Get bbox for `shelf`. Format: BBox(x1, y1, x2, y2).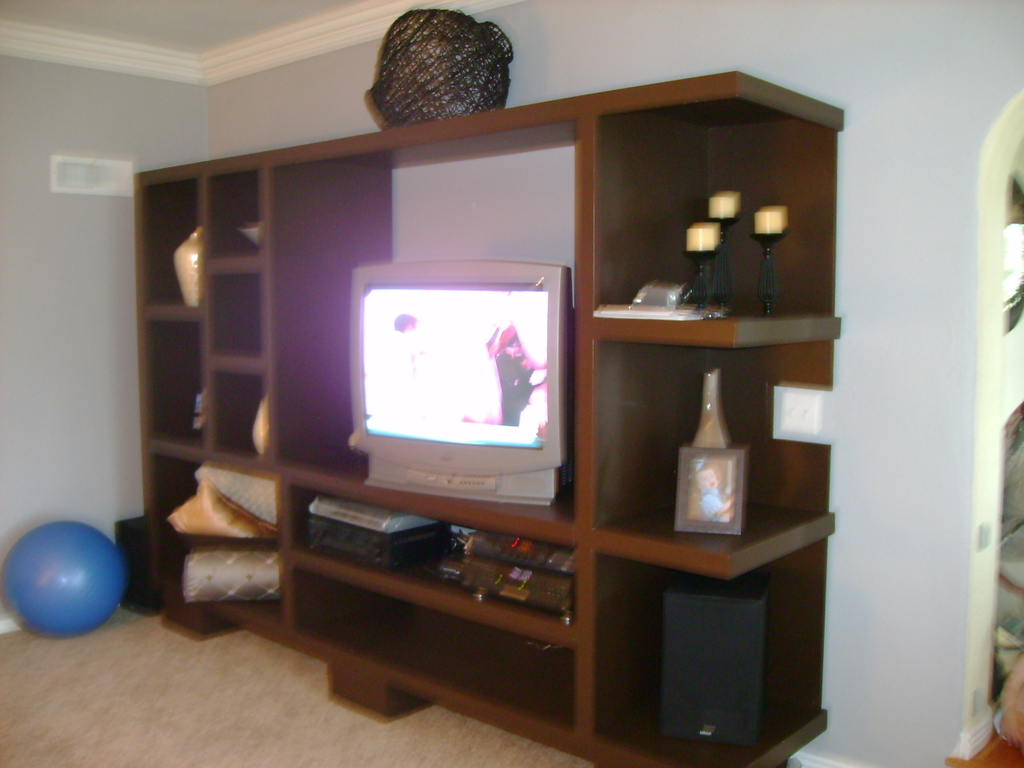
BBox(130, 70, 843, 767).
